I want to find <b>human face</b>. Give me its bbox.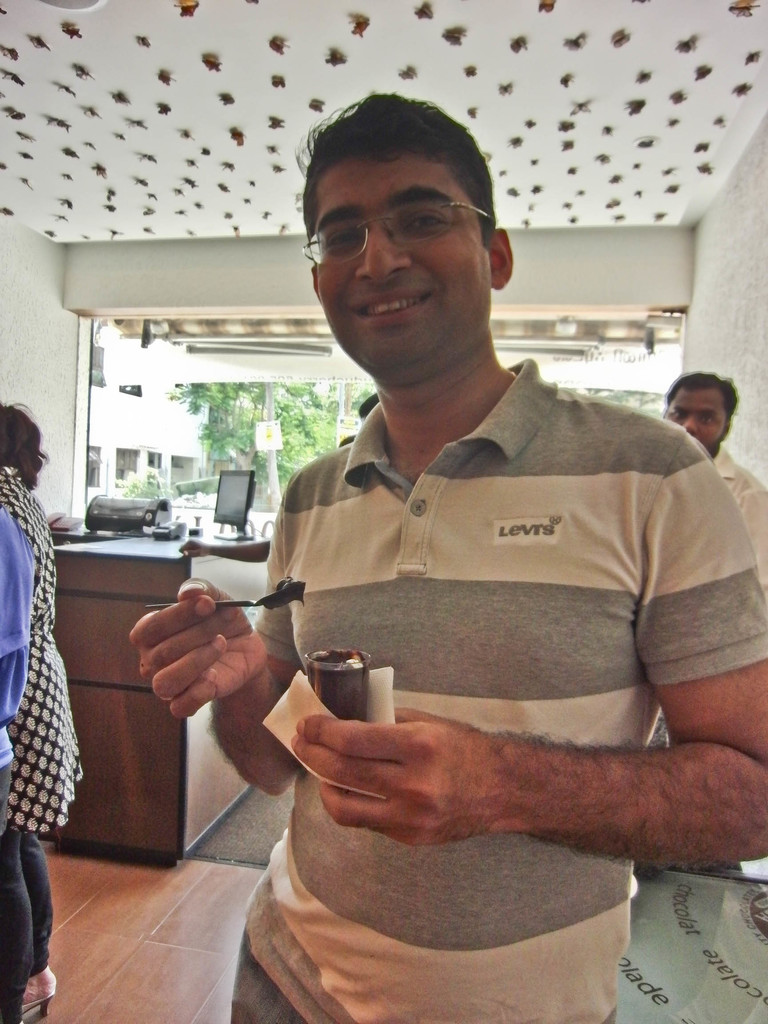
crop(659, 367, 733, 449).
